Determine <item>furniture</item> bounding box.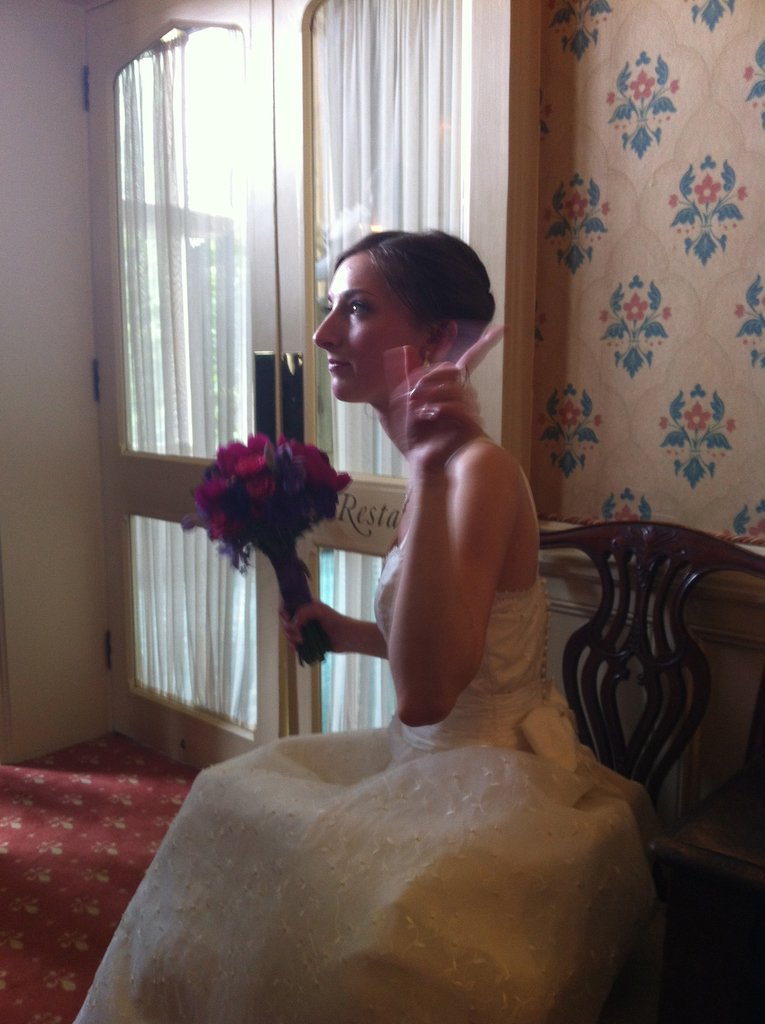
Determined: bbox=[538, 513, 764, 924].
